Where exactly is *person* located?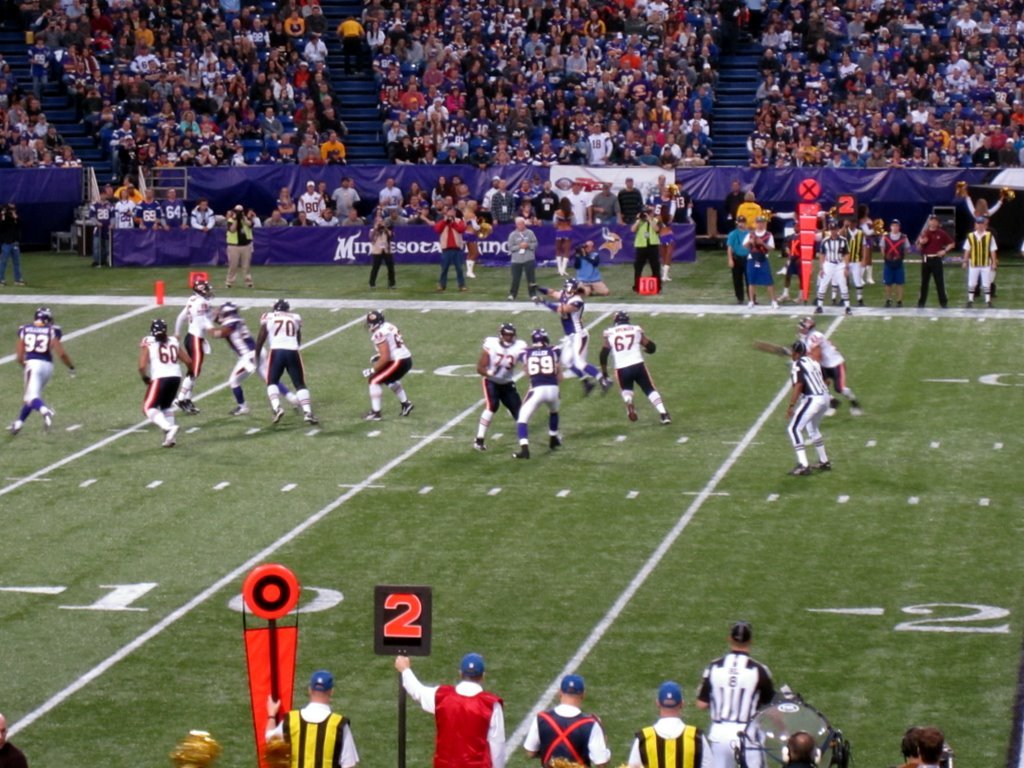
Its bounding box is (265, 669, 361, 767).
